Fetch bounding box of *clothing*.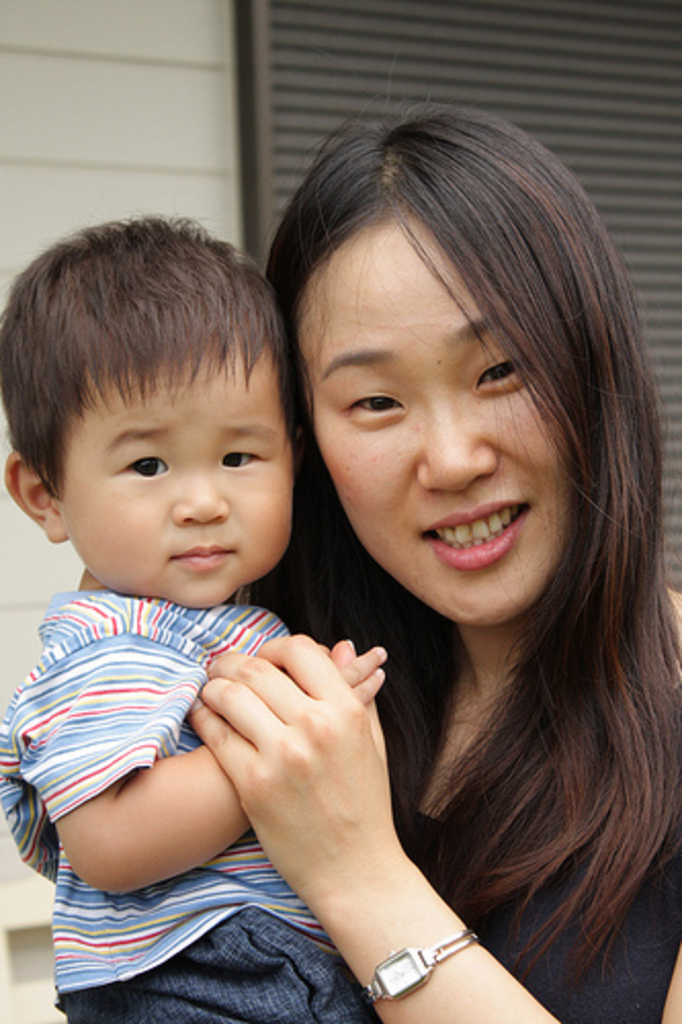
Bbox: [left=0, top=588, right=373, bottom=1022].
